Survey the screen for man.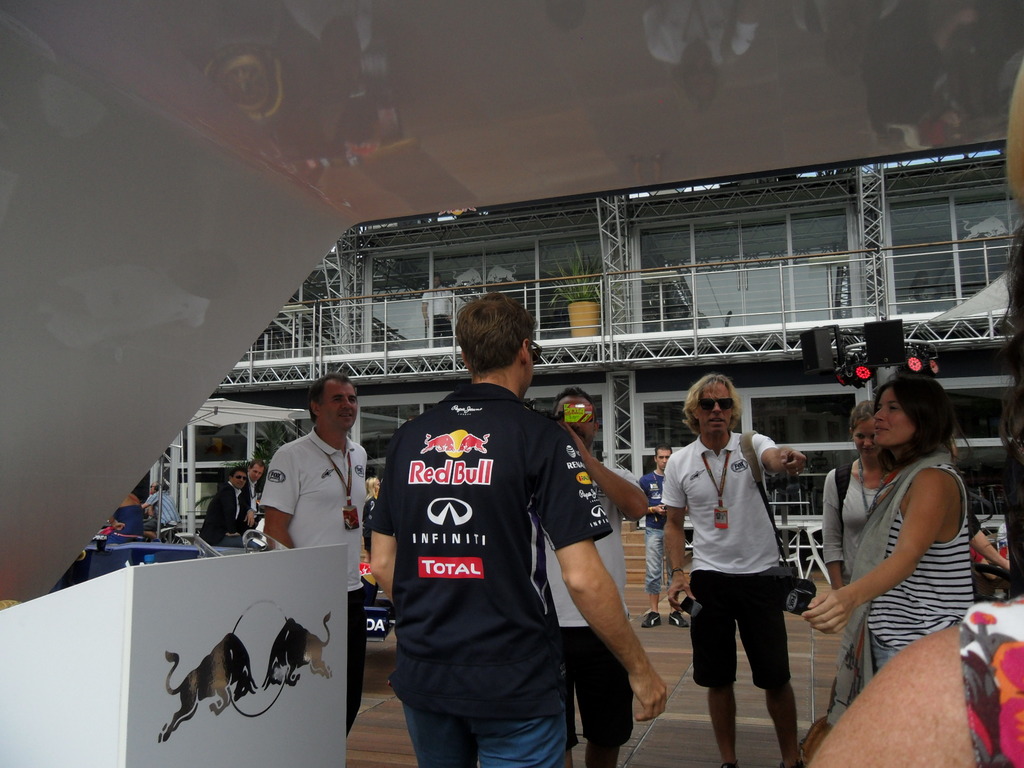
Survey found: crop(245, 461, 262, 525).
